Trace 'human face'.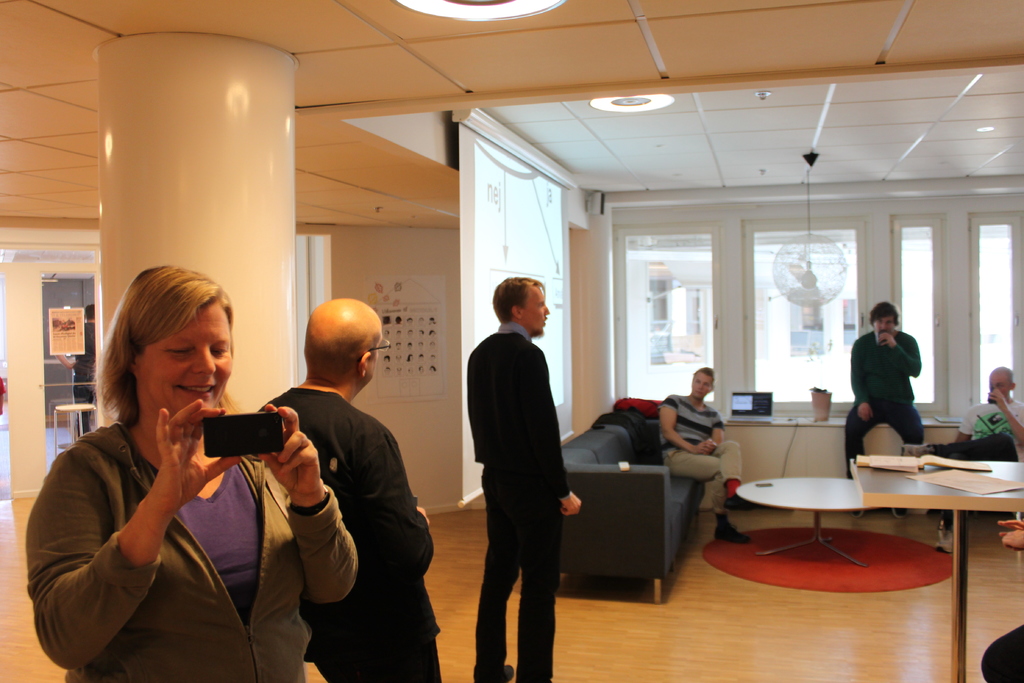
Traced to 874 309 898 336.
